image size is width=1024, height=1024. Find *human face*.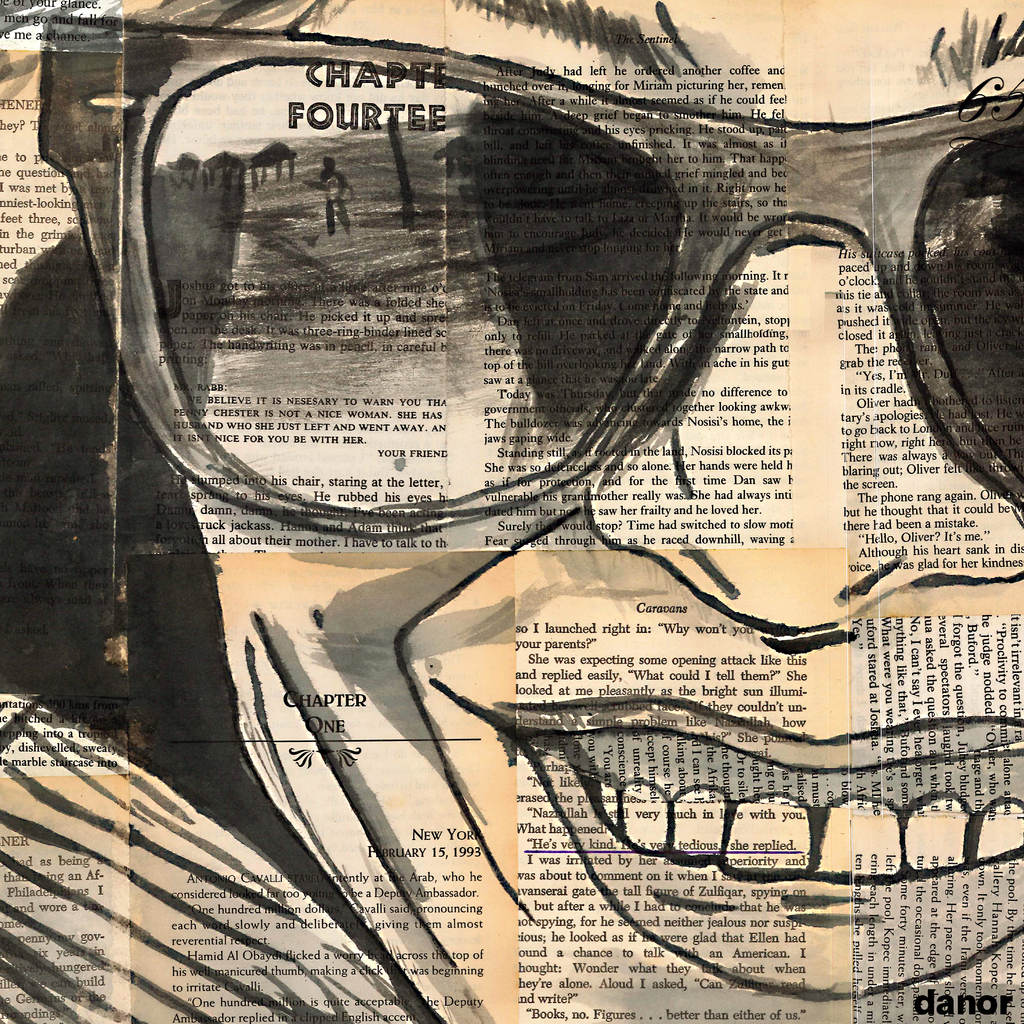
<bbox>76, 0, 1023, 1023</bbox>.
